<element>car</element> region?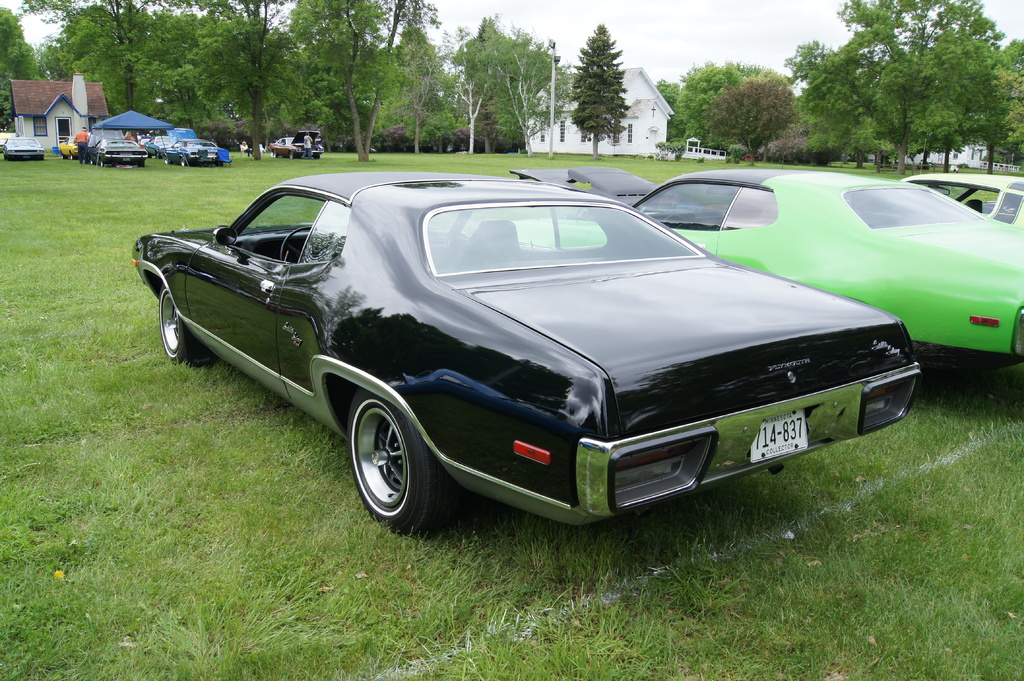
bbox=[164, 135, 218, 164]
